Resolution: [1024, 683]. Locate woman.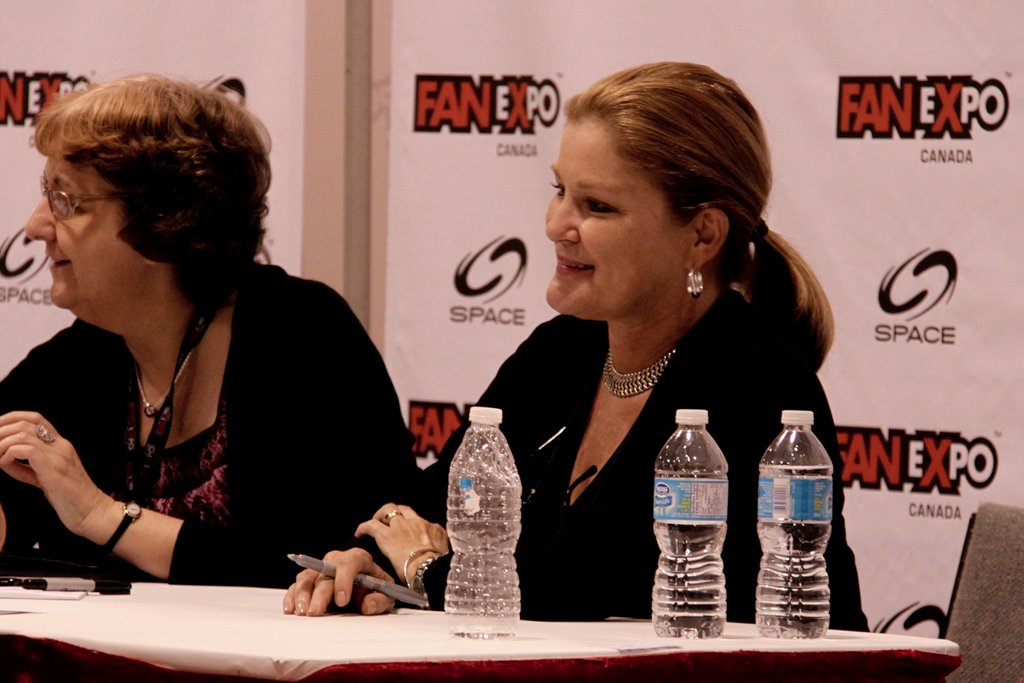
{"left": 3, "top": 74, "right": 434, "bottom": 627}.
